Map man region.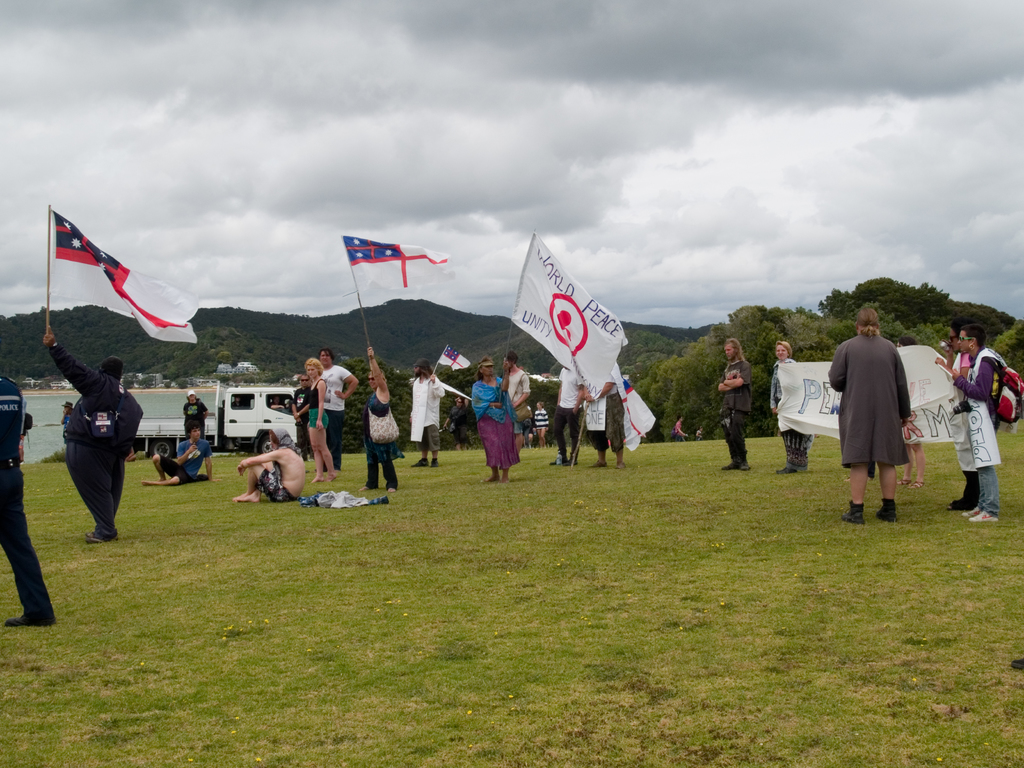
Mapped to locate(500, 346, 533, 463).
